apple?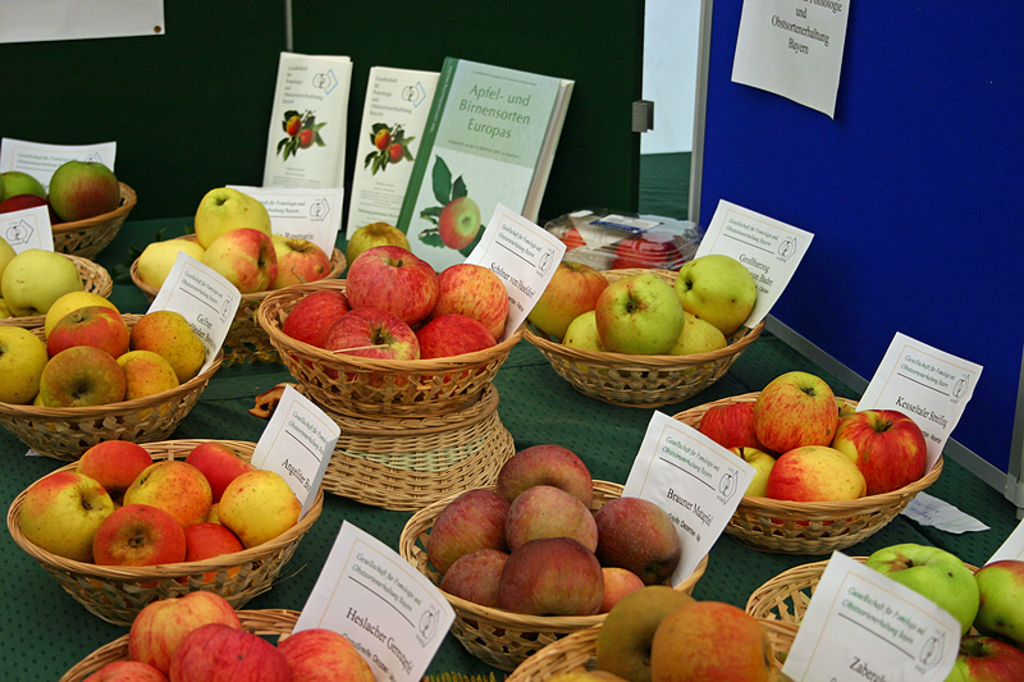
l=124, t=591, r=243, b=673
